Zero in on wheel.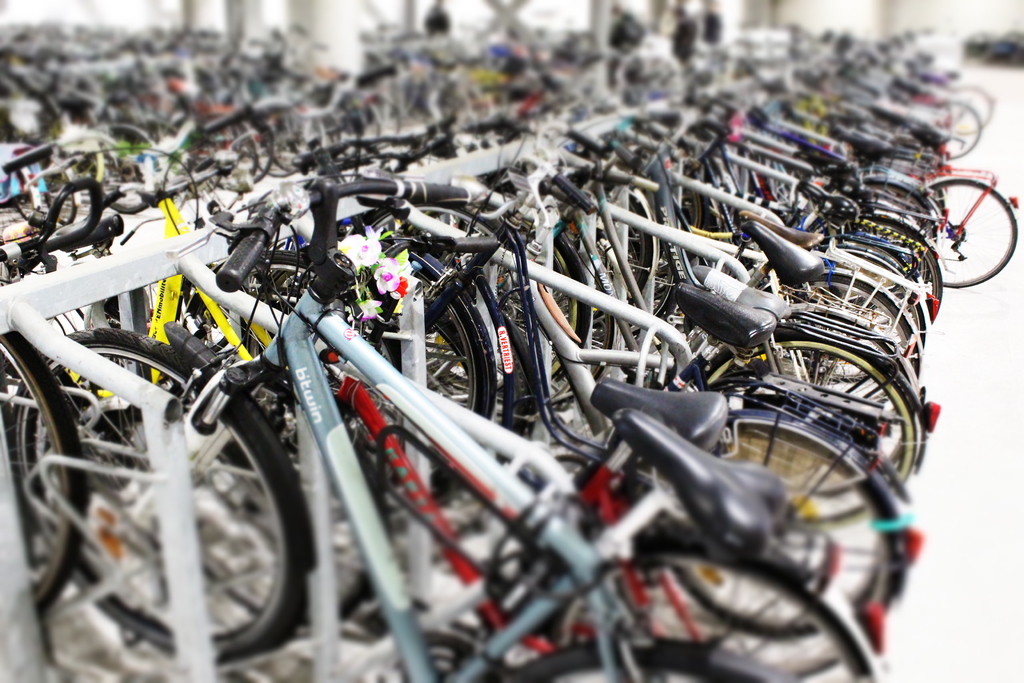
Zeroed in: crop(36, 298, 301, 645).
